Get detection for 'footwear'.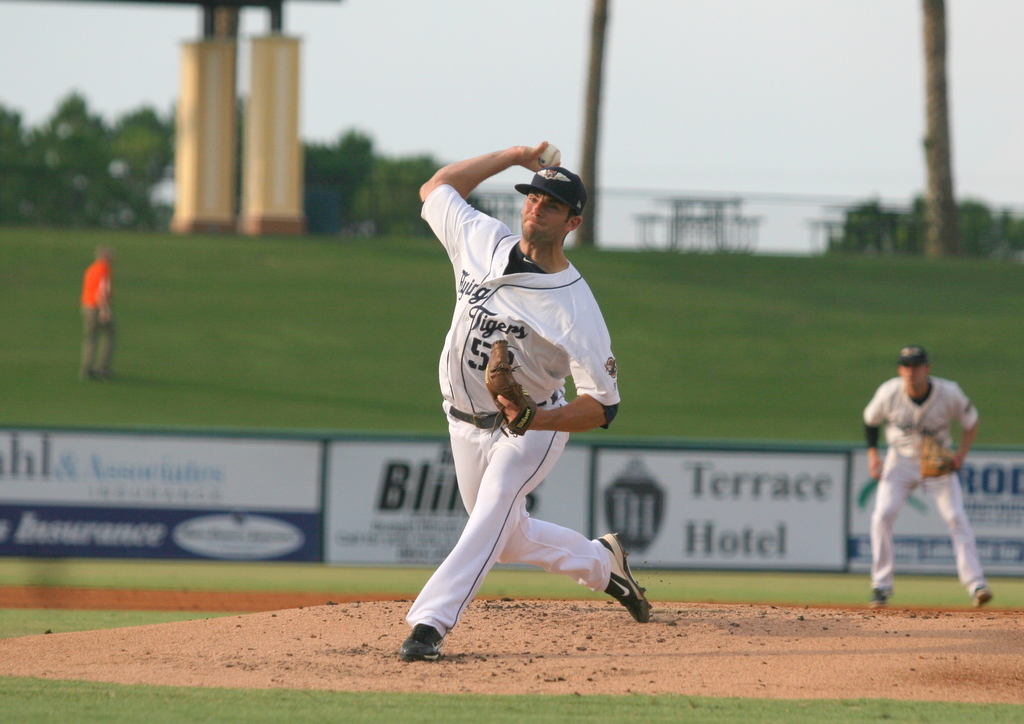
Detection: <bbox>401, 597, 463, 664</bbox>.
